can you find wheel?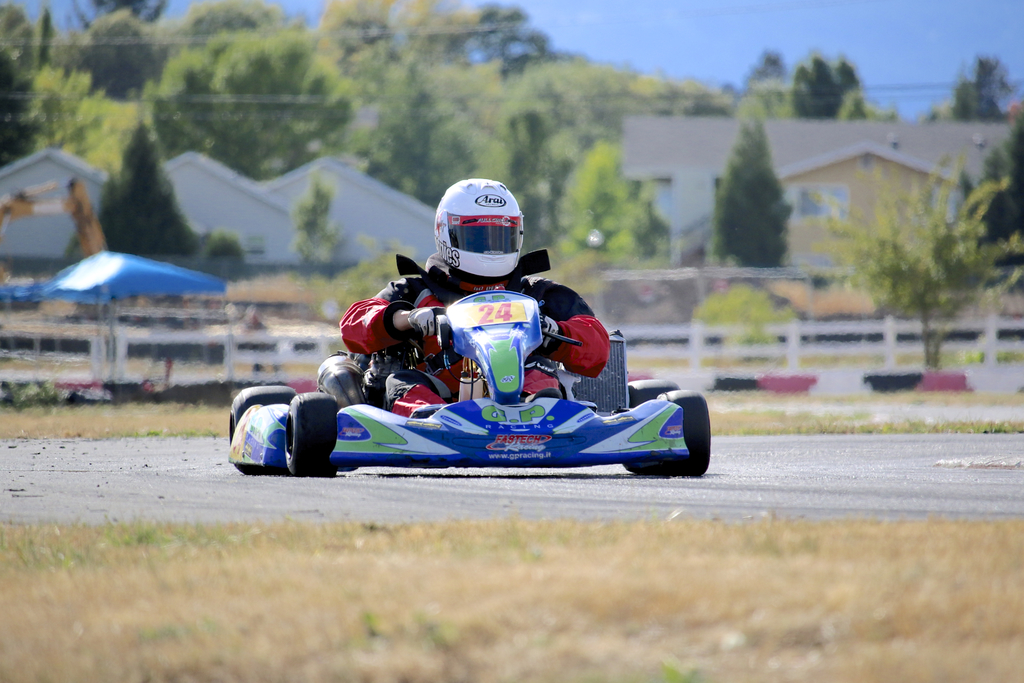
Yes, bounding box: BBox(285, 393, 337, 477).
